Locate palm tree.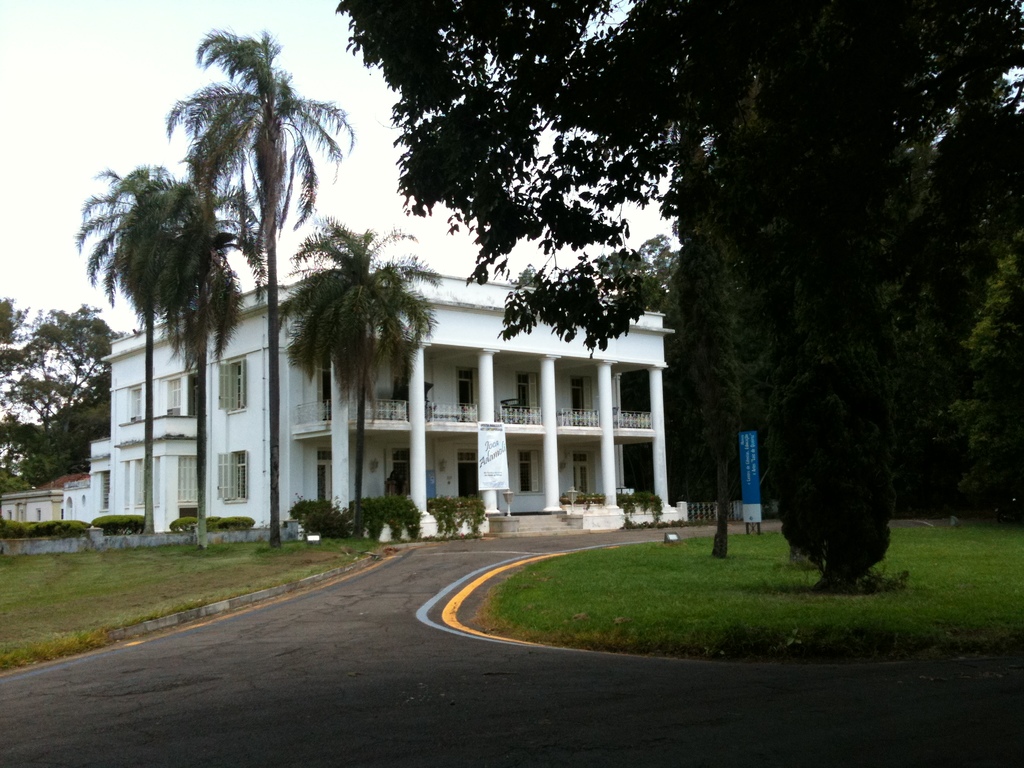
Bounding box: 280/214/440/510.
